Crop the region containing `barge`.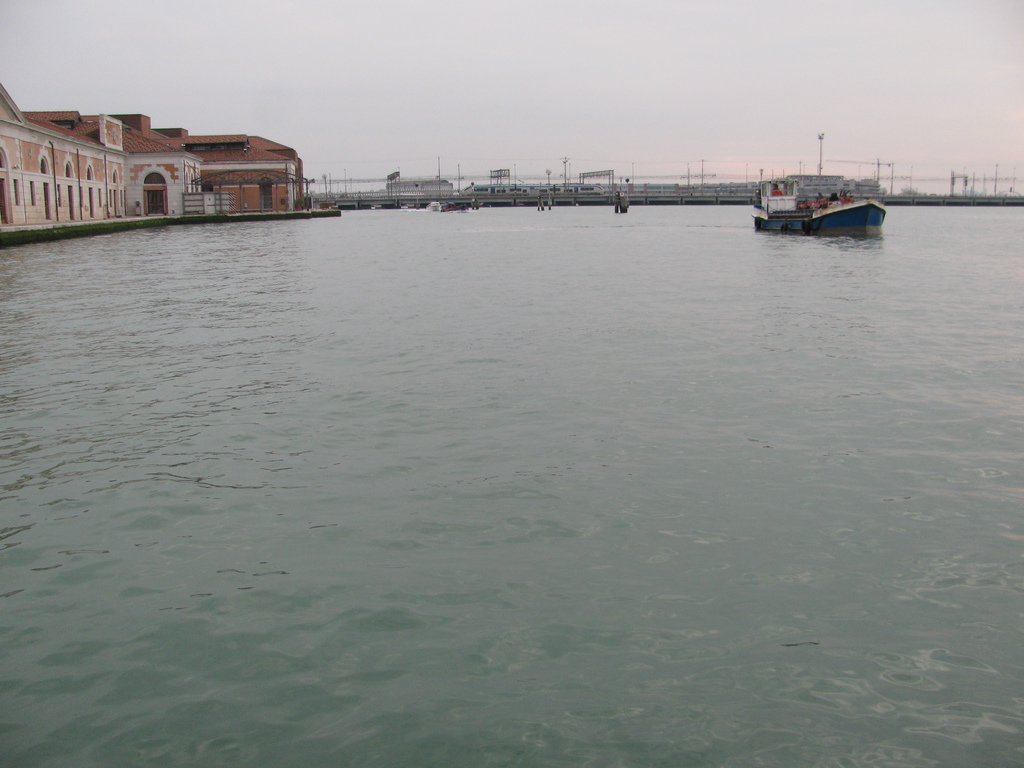
Crop region: 750/173/888/237.
